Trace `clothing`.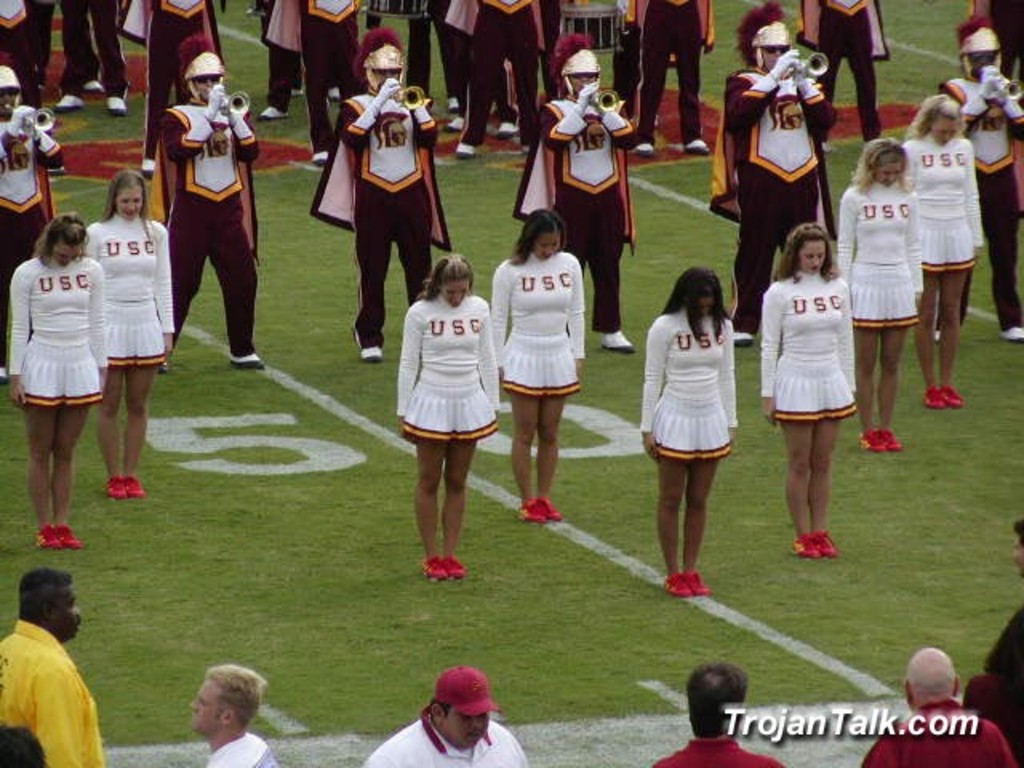
Traced to box=[115, 0, 227, 158].
